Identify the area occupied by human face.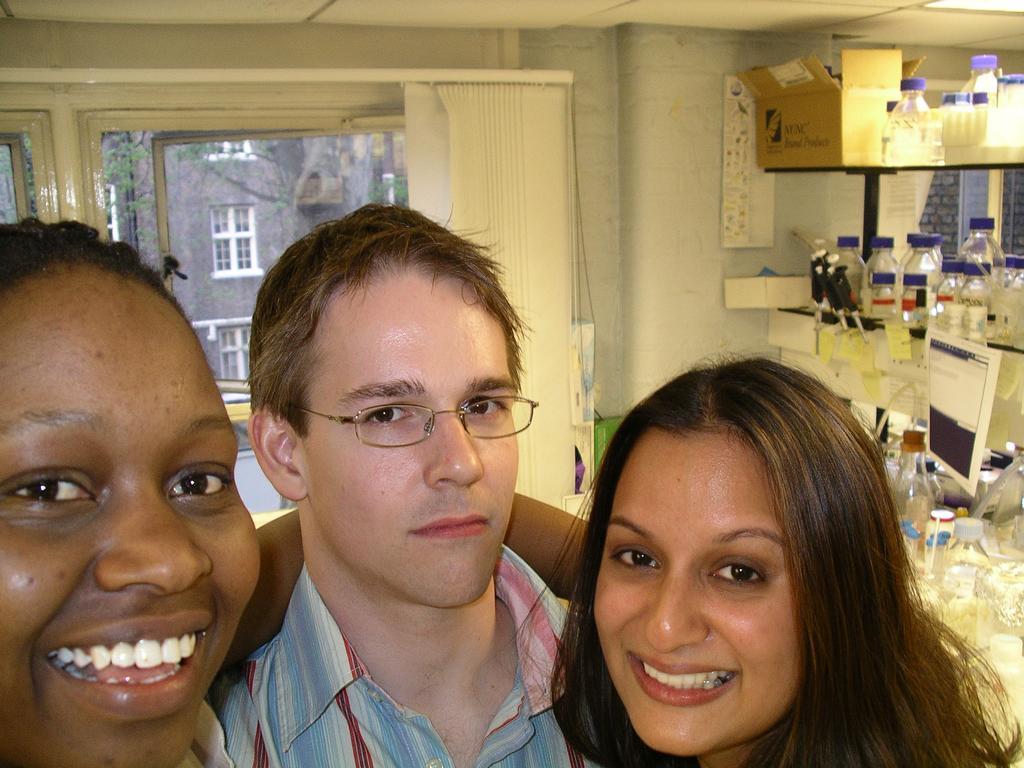
Area: {"x1": 0, "y1": 262, "x2": 262, "y2": 767}.
